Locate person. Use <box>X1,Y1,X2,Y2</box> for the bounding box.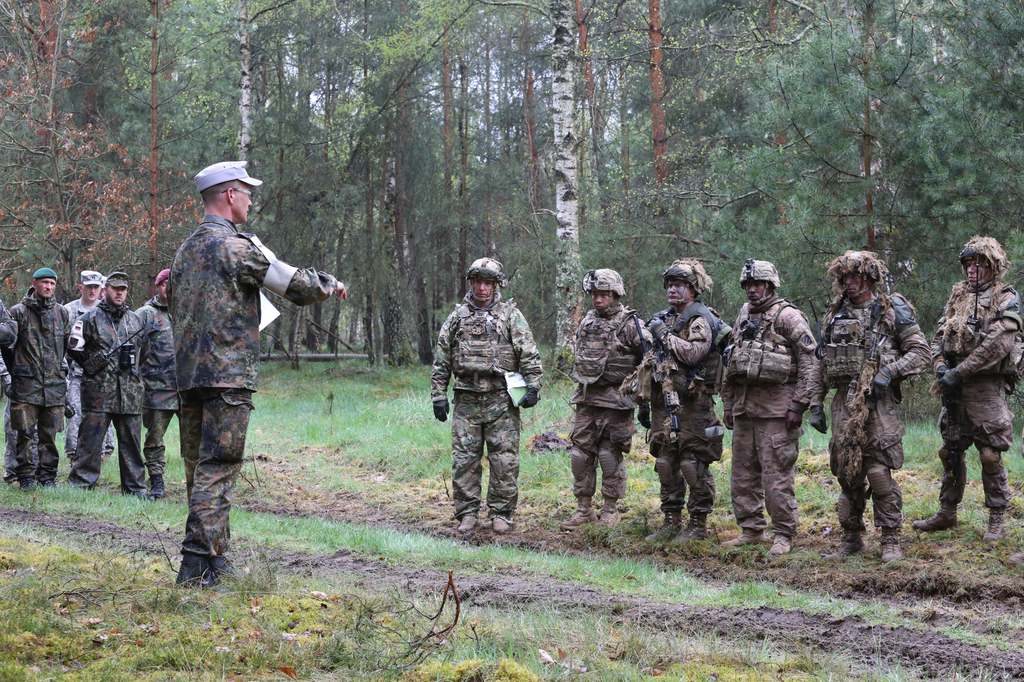
<box>427,255,546,532</box>.
